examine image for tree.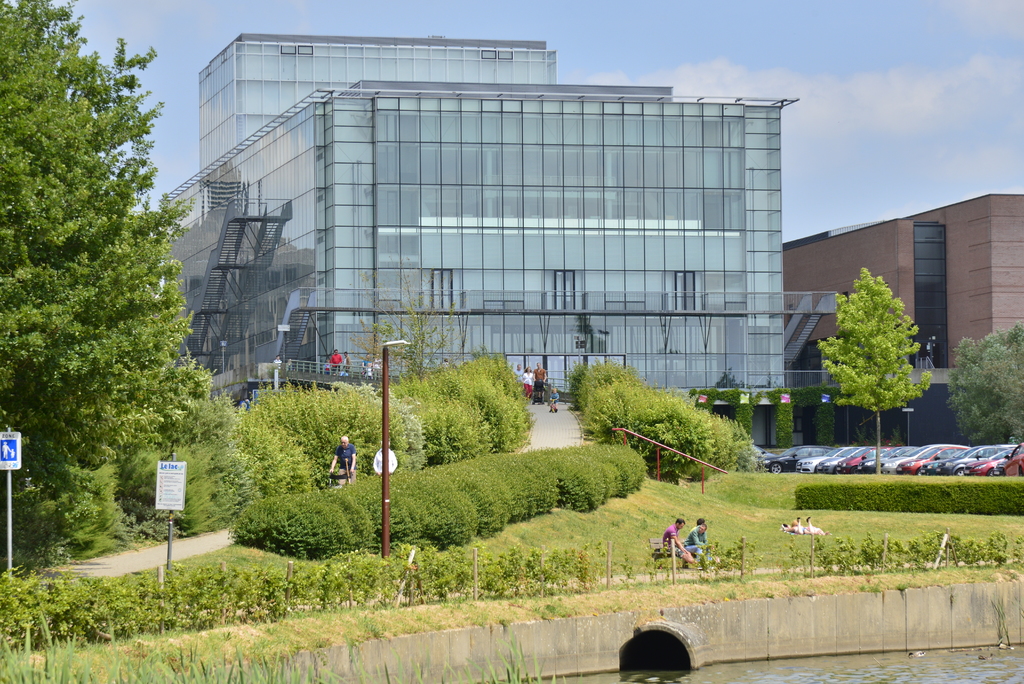
Examination result: box(945, 318, 1023, 447).
